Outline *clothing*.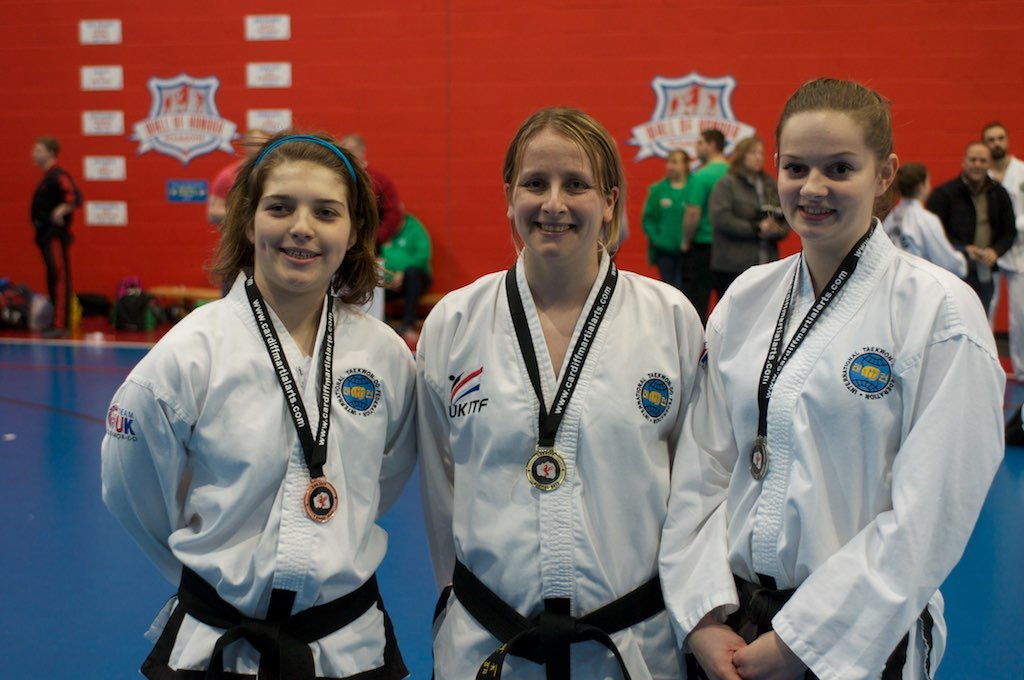
Outline: select_region(26, 160, 82, 333).
